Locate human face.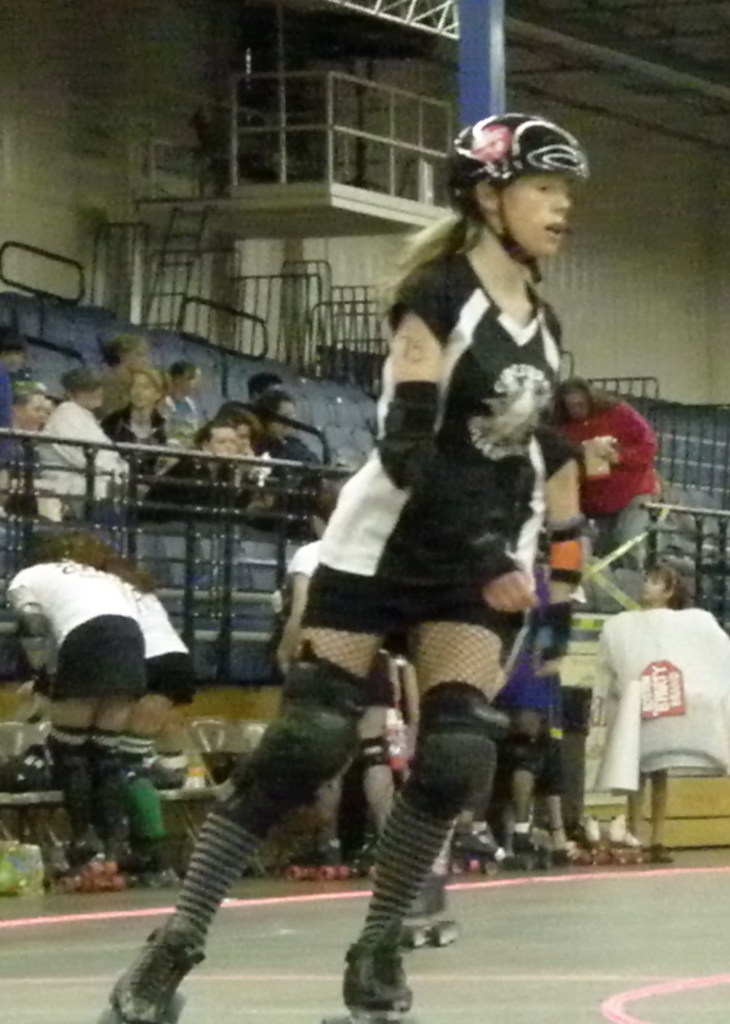
Bounding box: 503/168/572/255.
